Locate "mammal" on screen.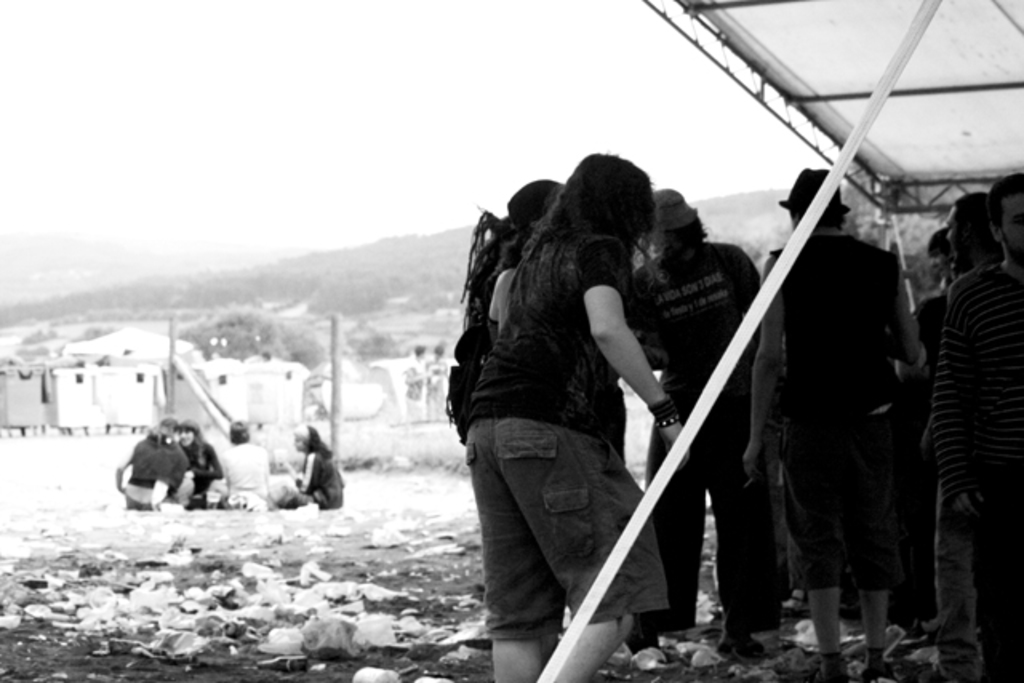
On screen at left=174, top=416, right=227, bottom=499.
